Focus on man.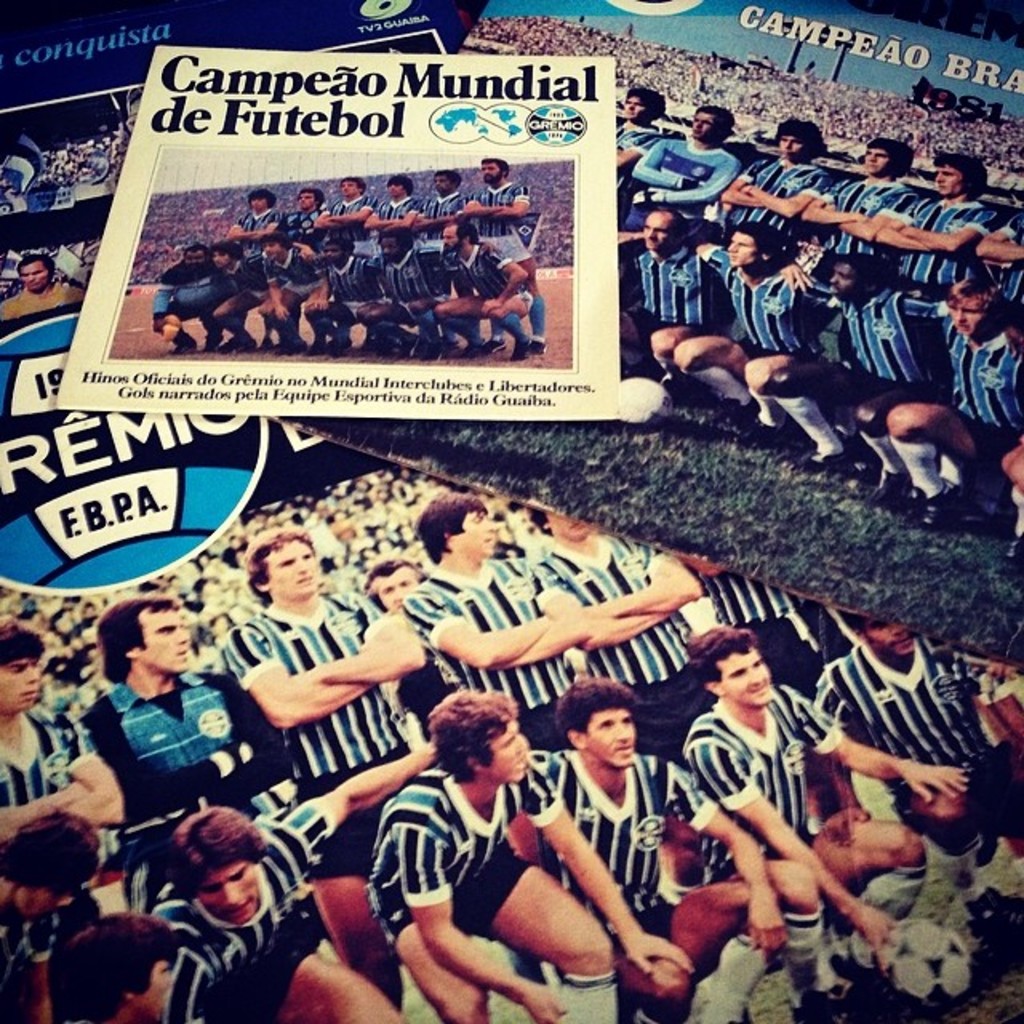
Focused at (x1=362, y1=168, x2=422, y2=237).
